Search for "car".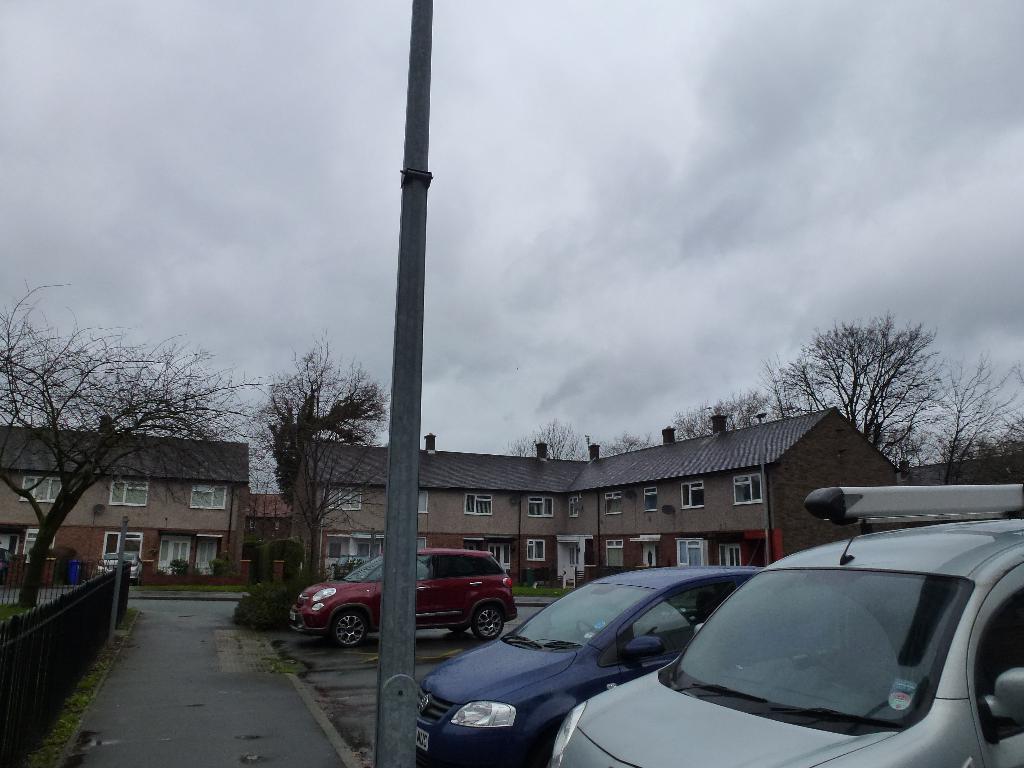
Found at bbox=[290, 548, 519, 644].
